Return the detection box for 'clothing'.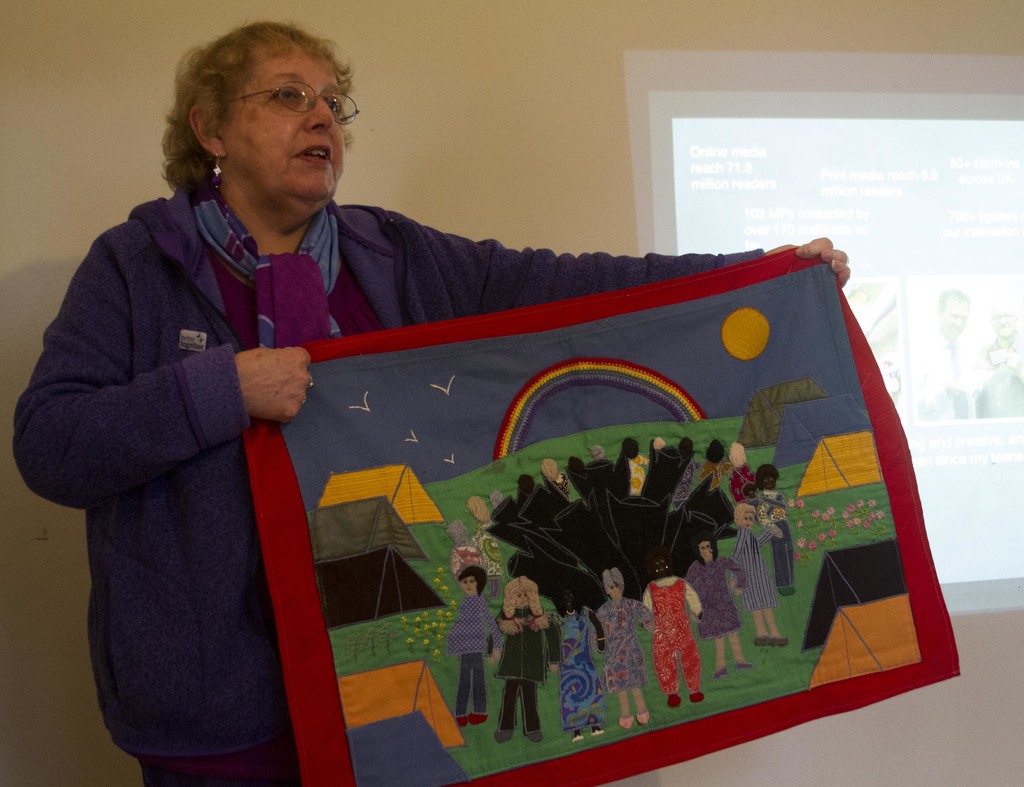
bbox=(726, 519, 773, 615).
